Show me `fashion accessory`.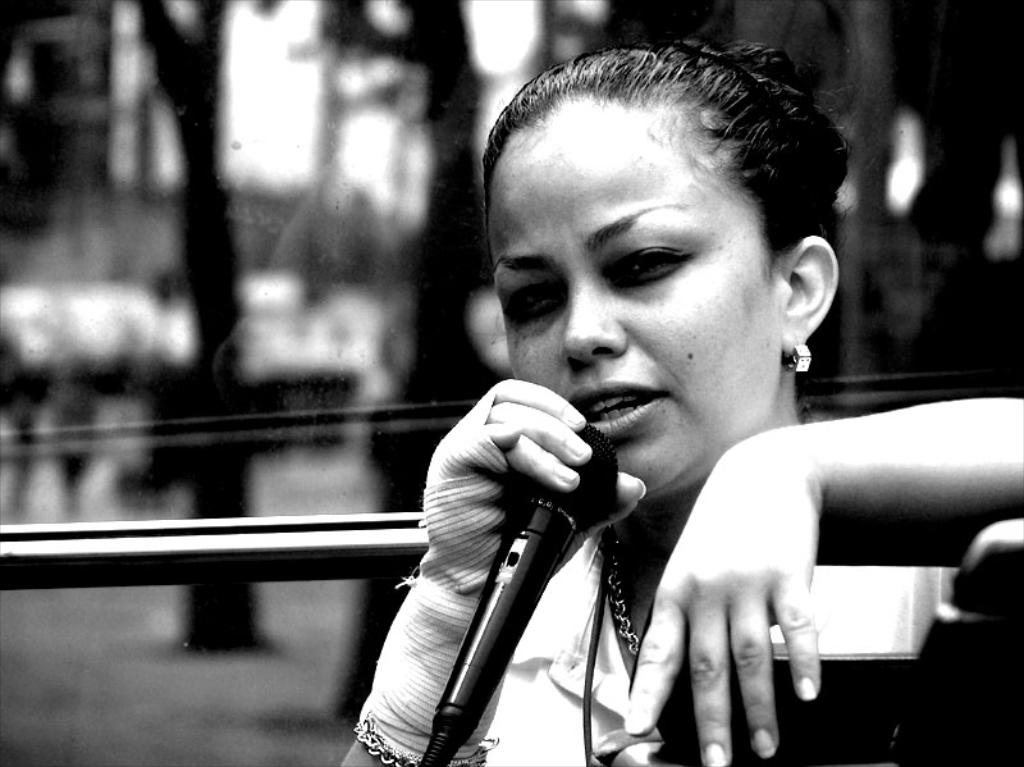
`fashion accessory` is here: select_region(781, 342, 812, 375).
